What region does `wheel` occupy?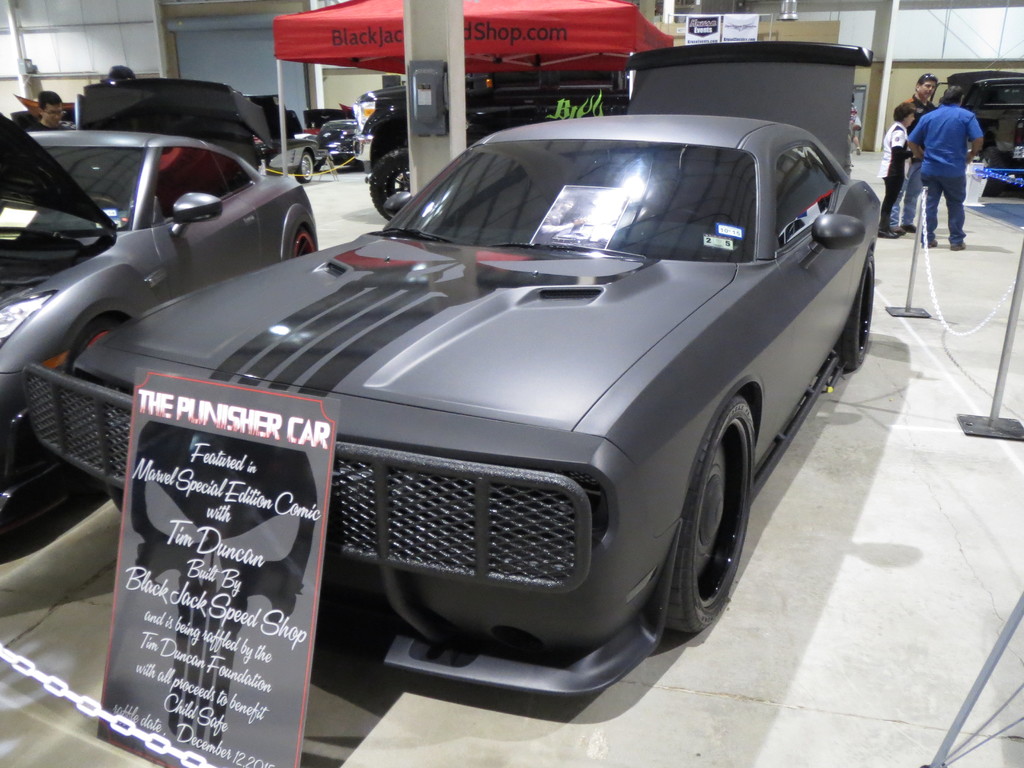
294,153,314,182.
